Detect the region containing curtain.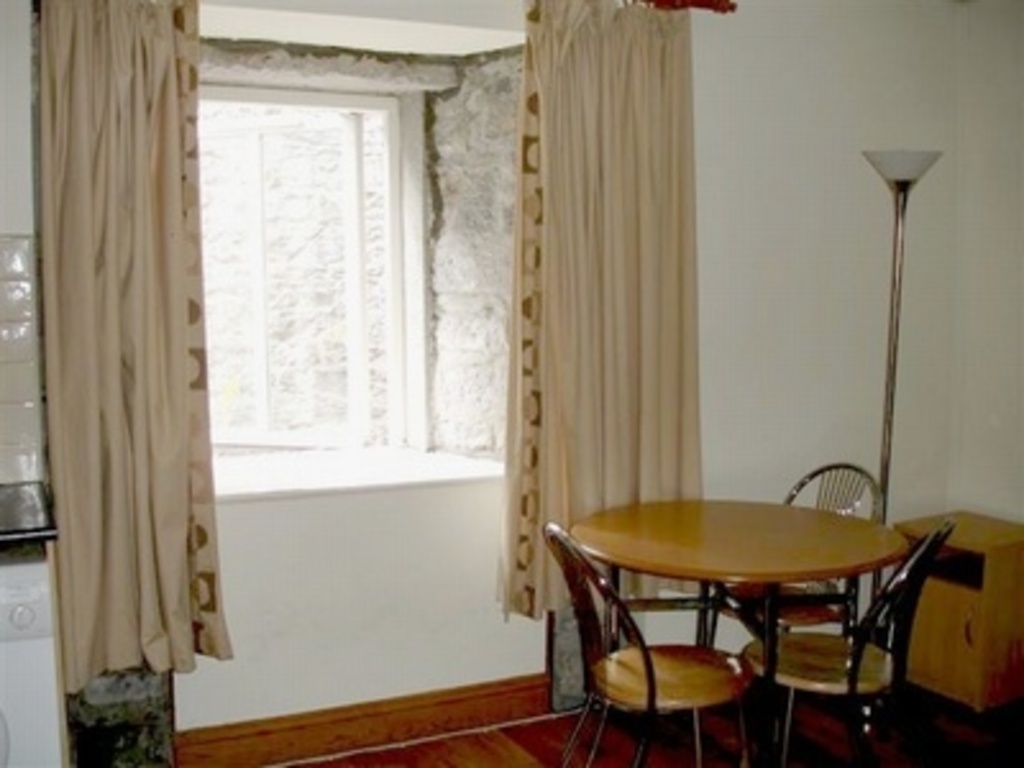
(left=33, top=0, right=236, bottom=701).
